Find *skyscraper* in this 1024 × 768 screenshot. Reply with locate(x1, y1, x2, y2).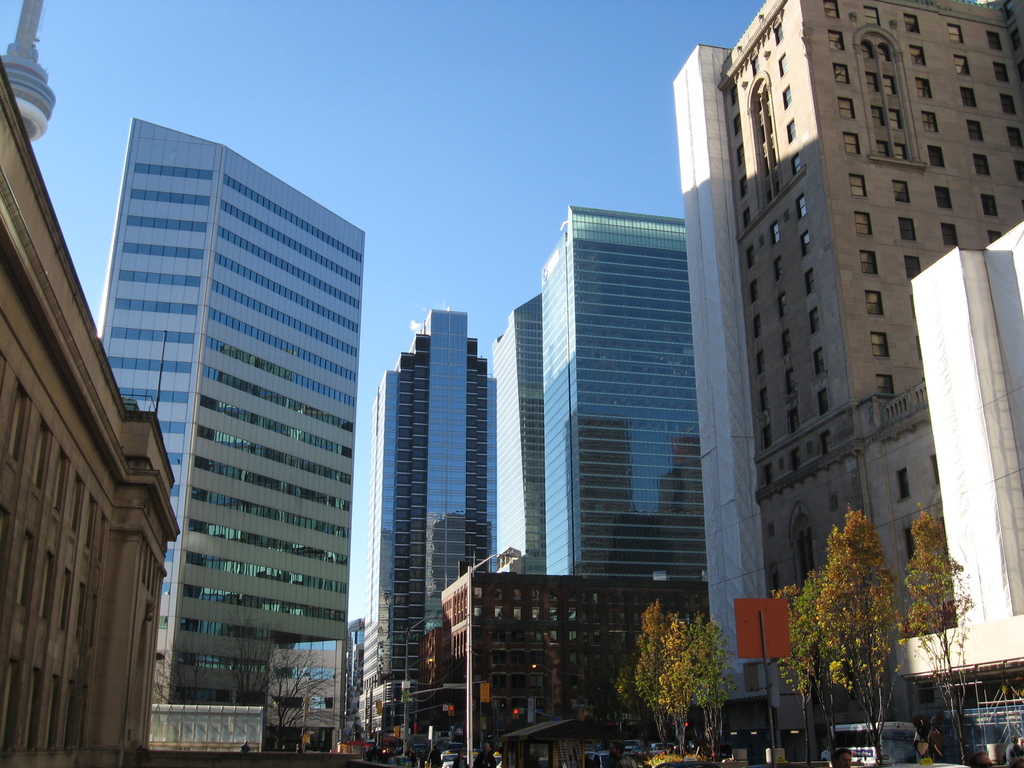
locate(83, 76, 376, 739).
